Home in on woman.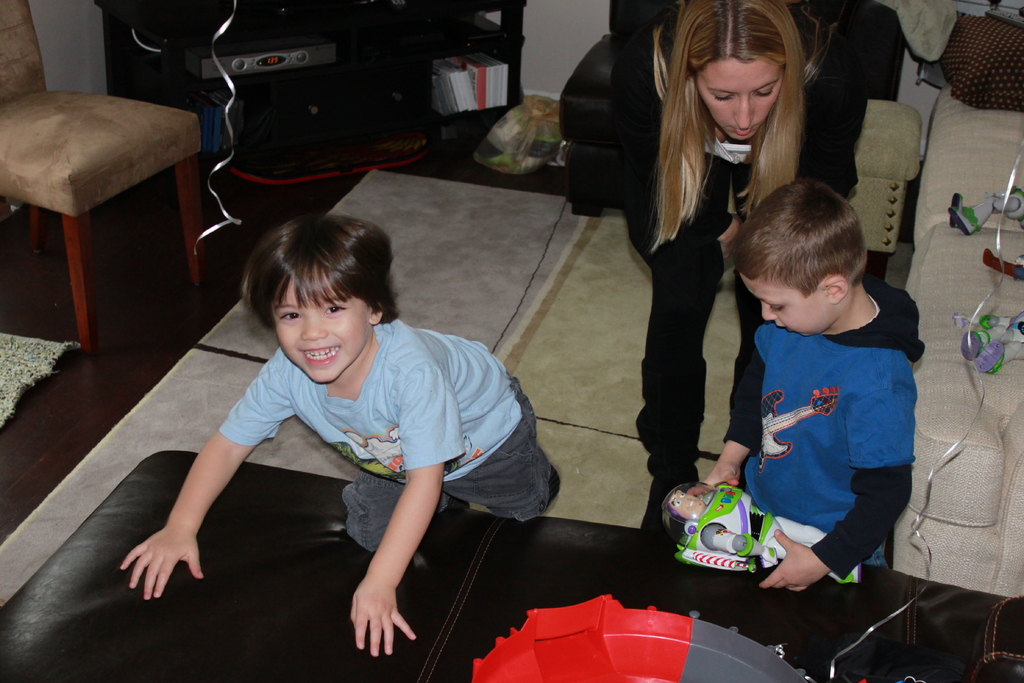
Homed in at [left=588, top=33, right=799, bottom=528].
